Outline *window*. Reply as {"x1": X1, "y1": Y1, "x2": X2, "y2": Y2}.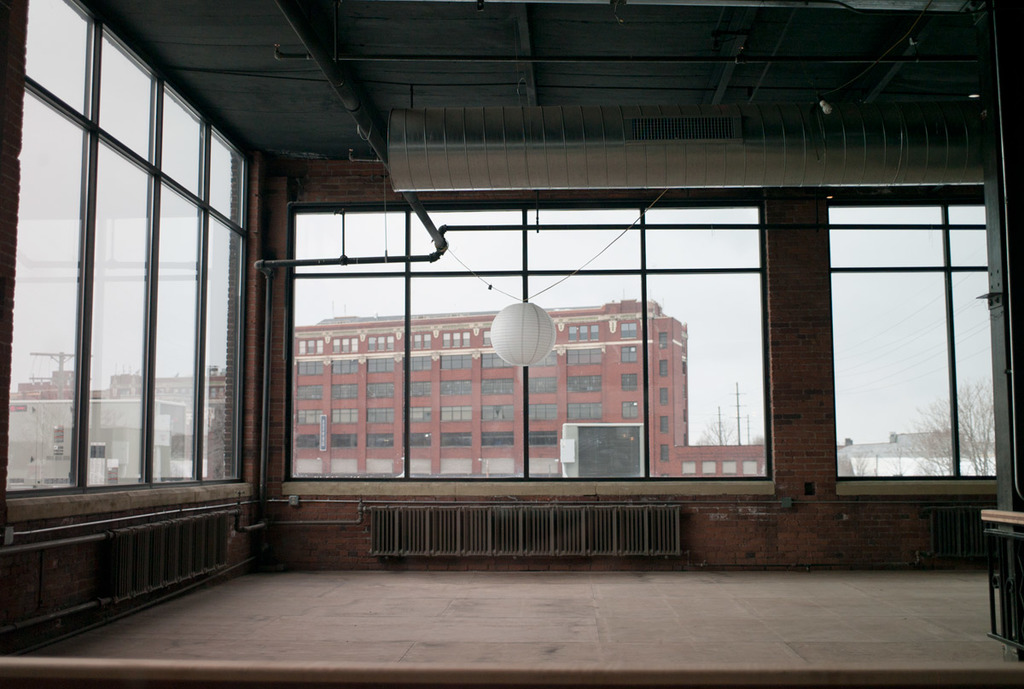
{"x1": 532, "y1": 350, "x2": 559, "y2": 370}.
